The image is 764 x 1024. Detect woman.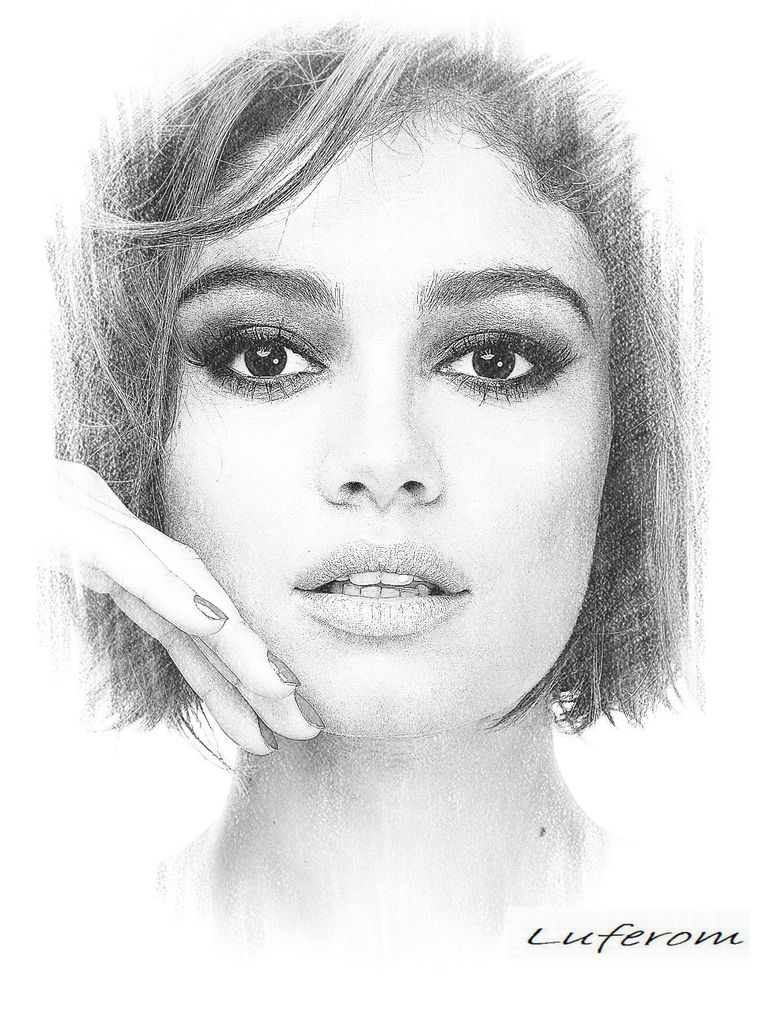
Detection: <region>0, 0, 760, 975</region>.
